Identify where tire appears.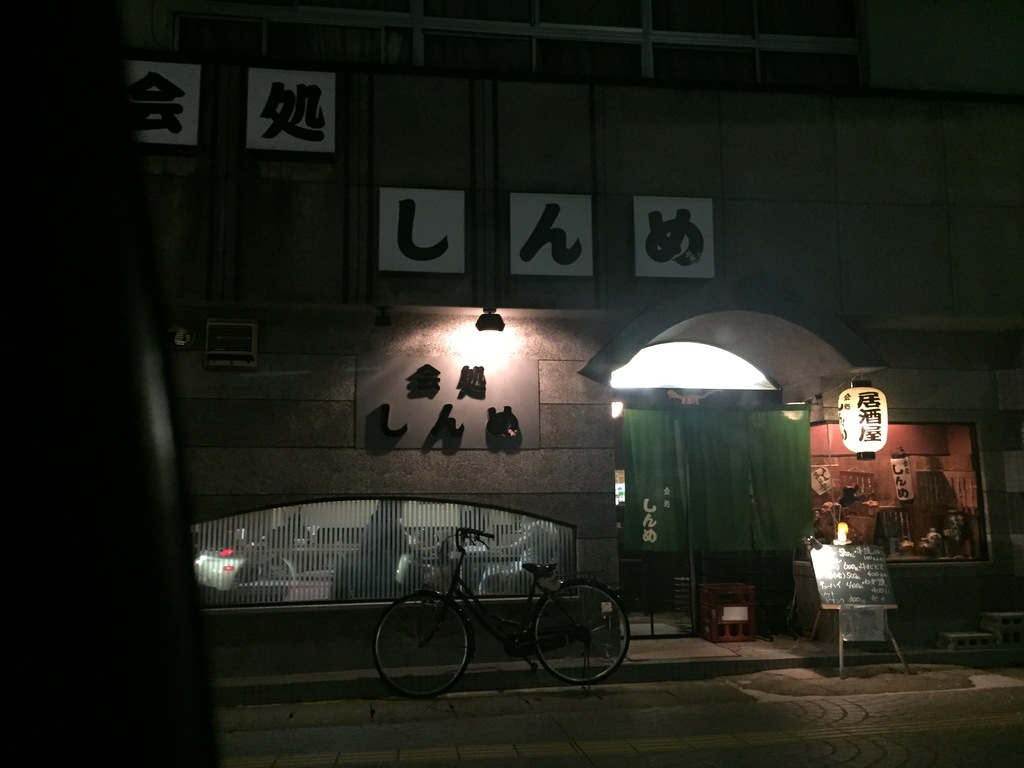
Appears at l=538, t=577, r=635, b=684.
